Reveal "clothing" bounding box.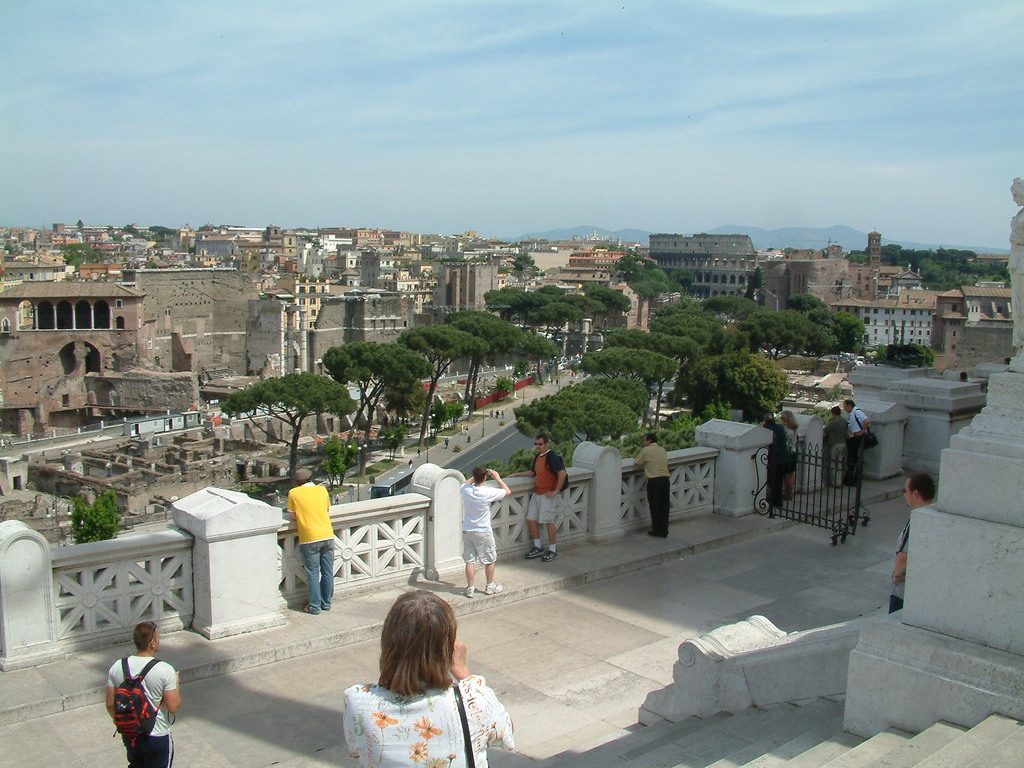
Revealed: [x1=285, y1=486, x2=342, y2=610].
